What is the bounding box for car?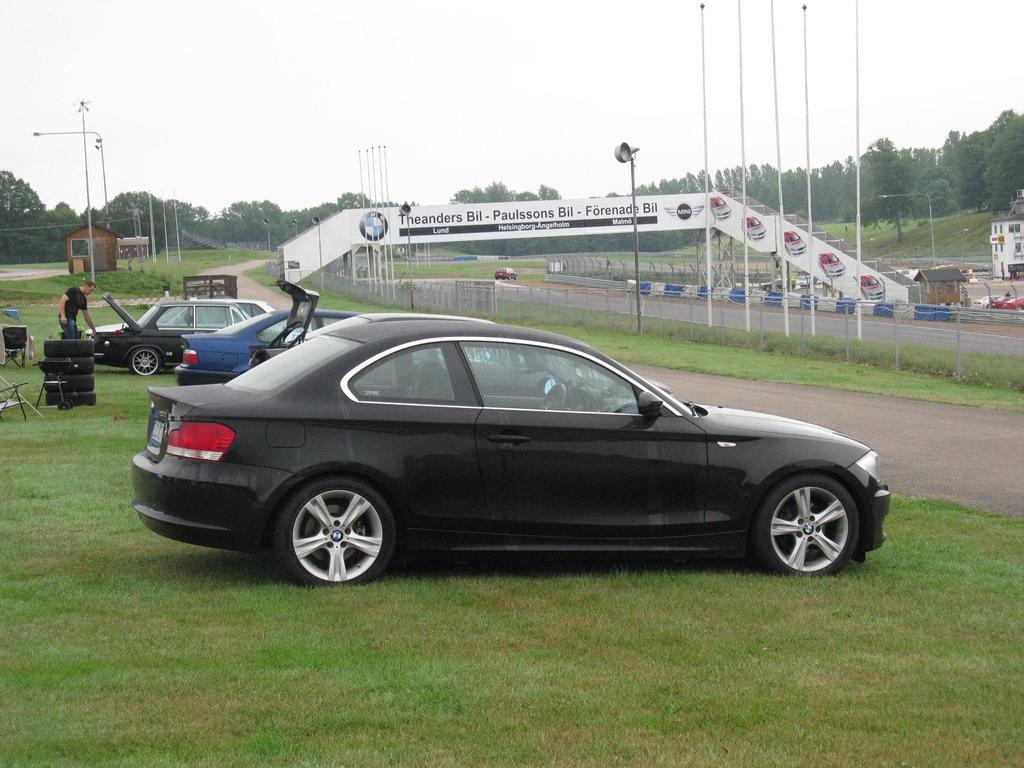
(x1=816, y1=253, x2=846, y2=278).
